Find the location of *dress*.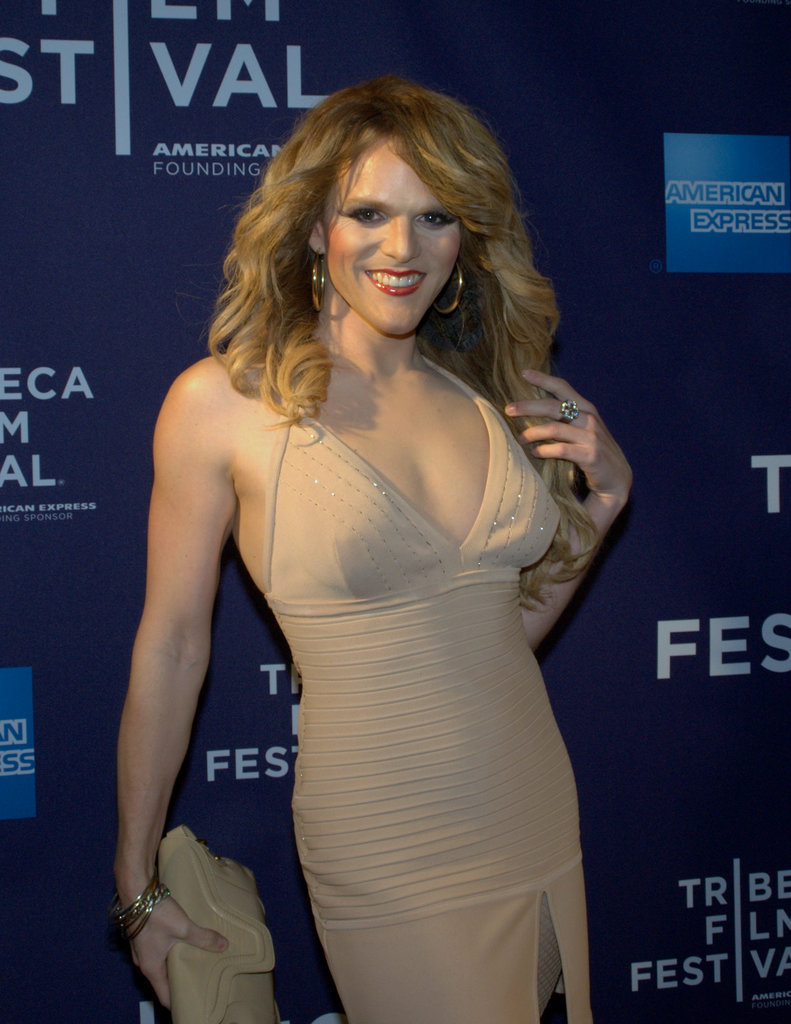
Location: <box>262,357,592,1023</box>.
